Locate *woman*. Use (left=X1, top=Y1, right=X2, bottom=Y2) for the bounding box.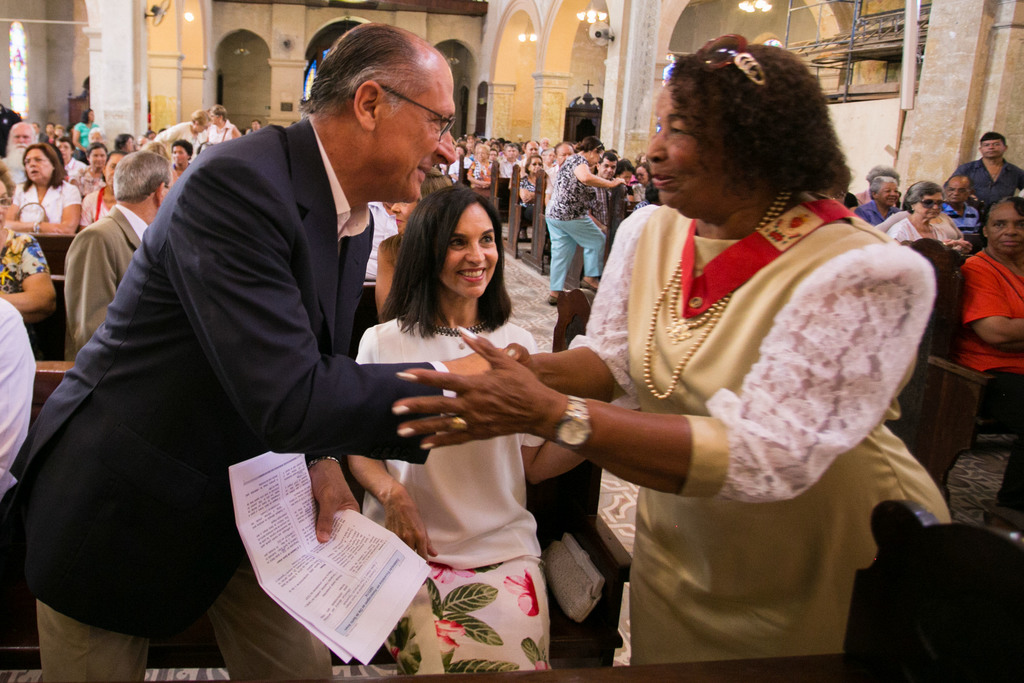
(left=0, top=160, right=63, bottom=318).
